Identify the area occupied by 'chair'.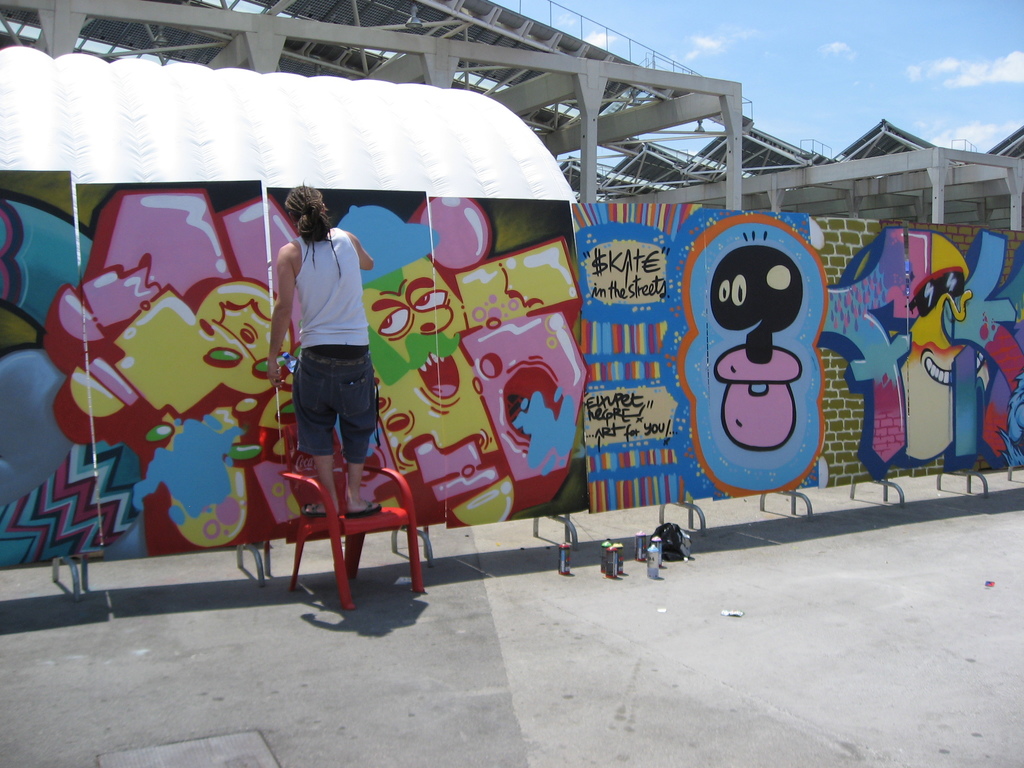
Area: rect(242, 429, 428, 614).
